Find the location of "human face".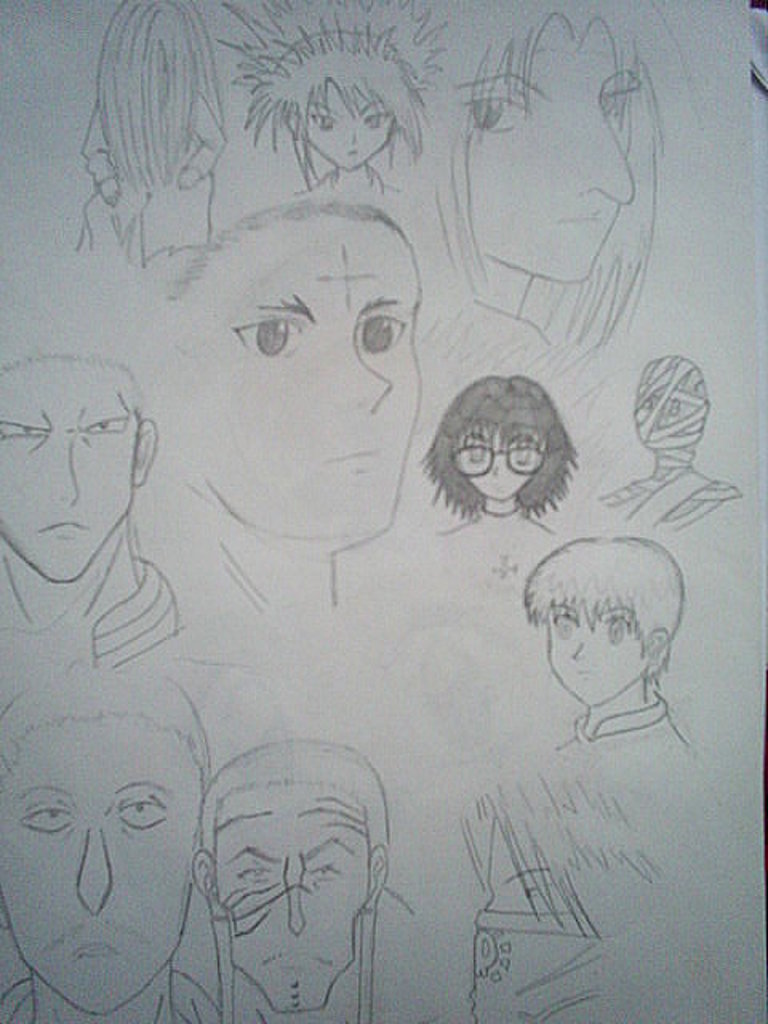
Location: (632,376,694,421).
